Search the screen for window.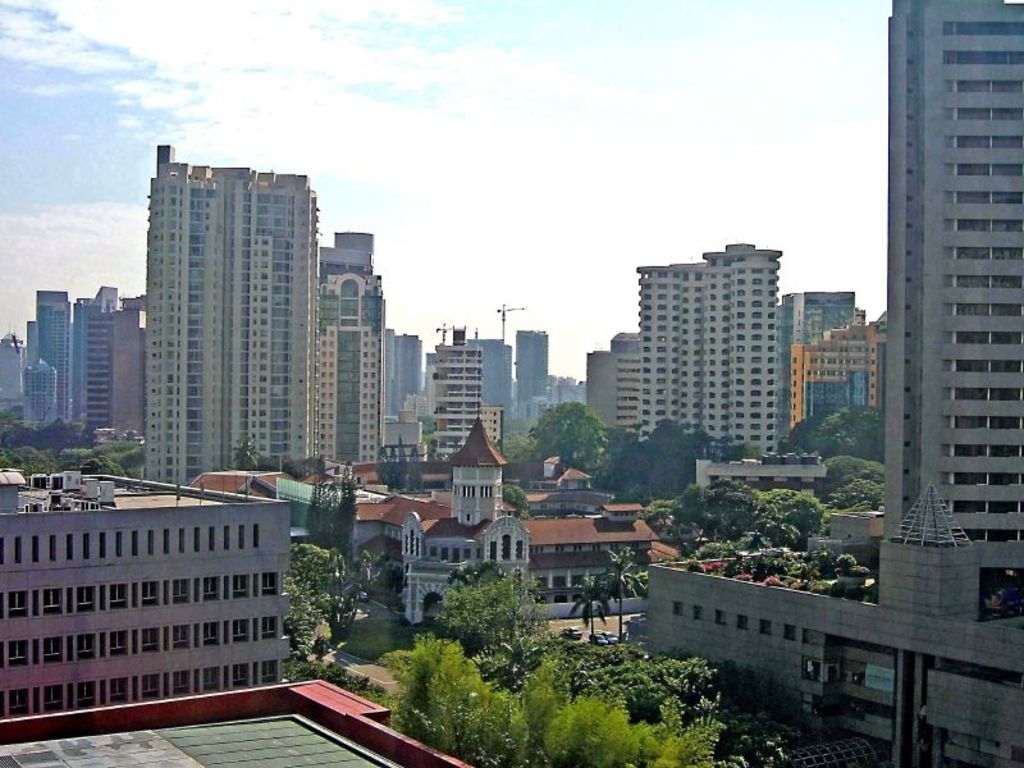
Found at region(264, 659, 278, 682).
